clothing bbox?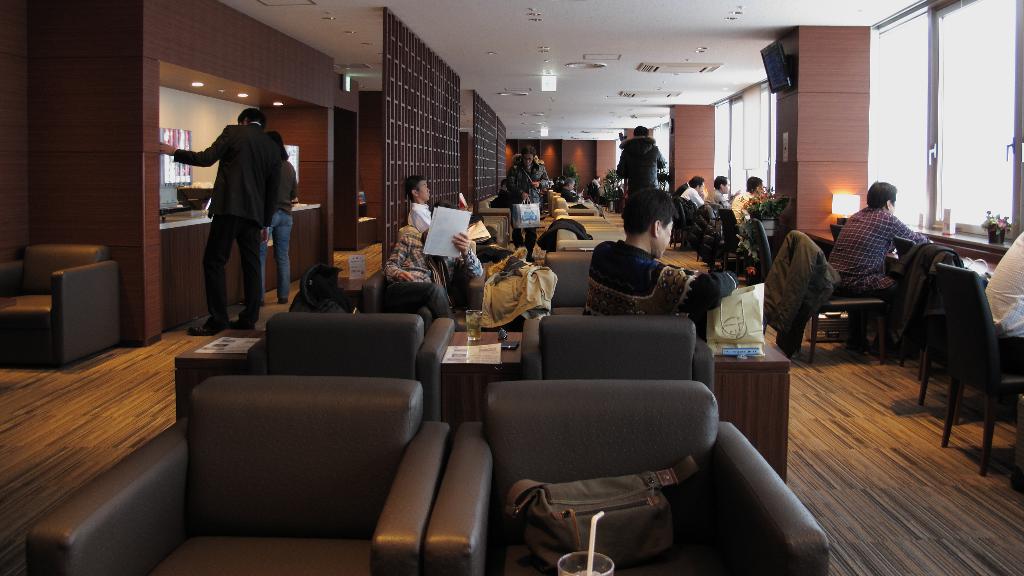
detection(497, 147, 563, 222)
